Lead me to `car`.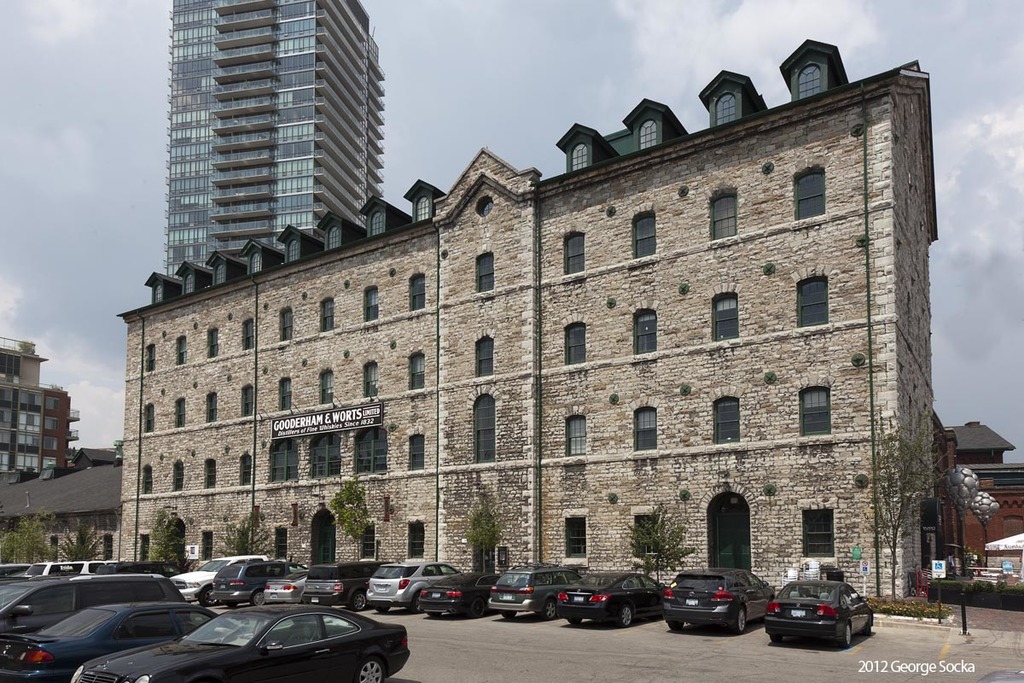
Lead to pyautogui.locateOnScreen(23, 561, 102, 573).
